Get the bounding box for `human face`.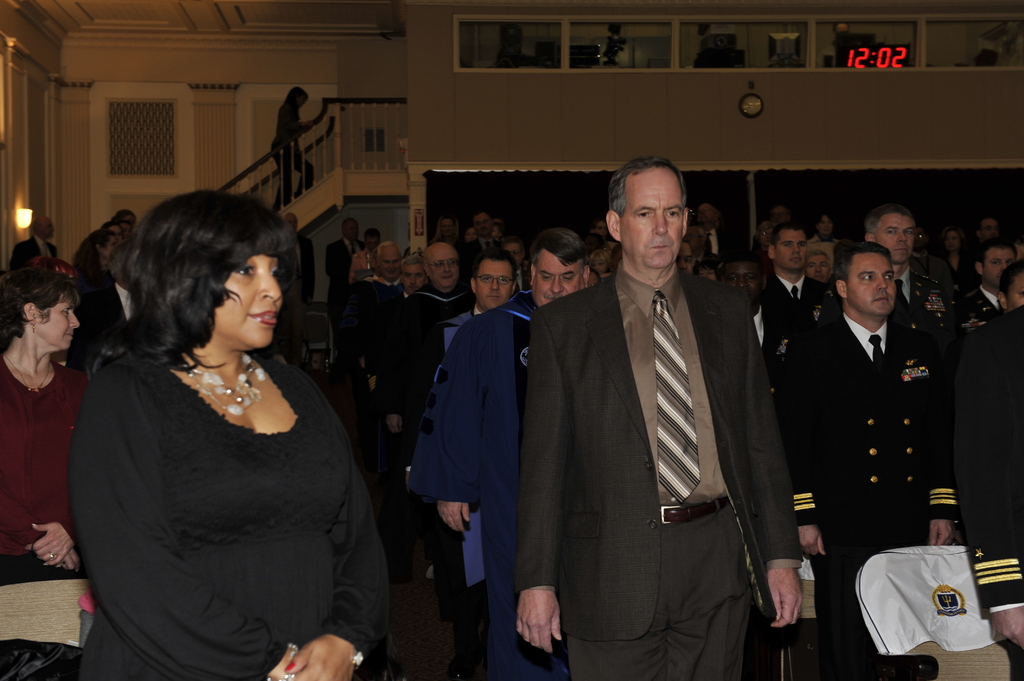
(left=595, top=257, right=609, bottom=272).
